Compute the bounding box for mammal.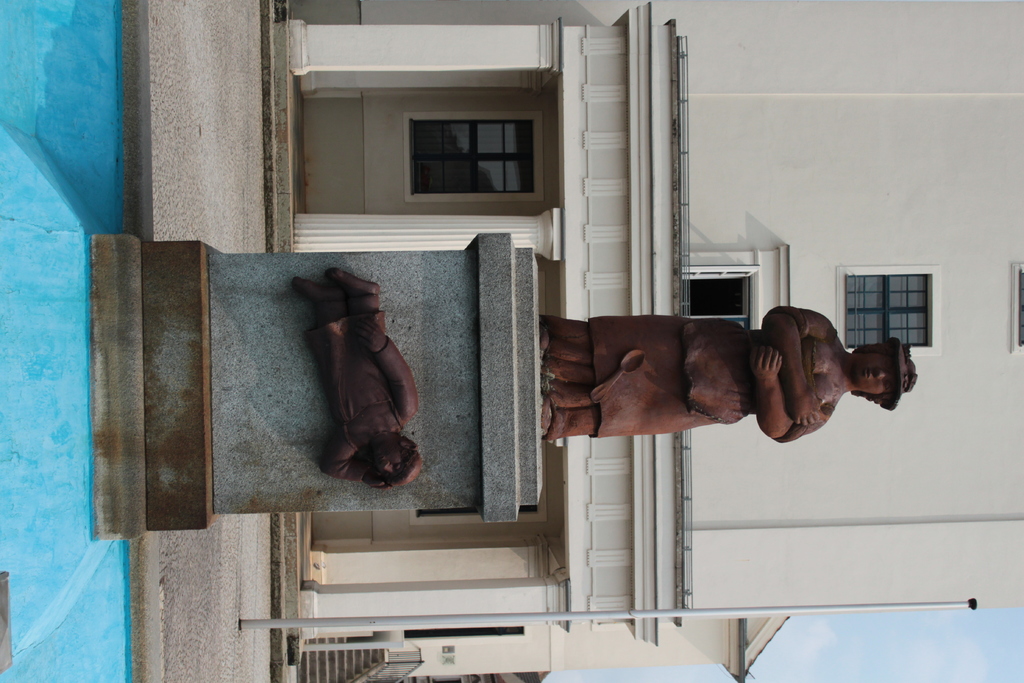
291 269 426 491.
